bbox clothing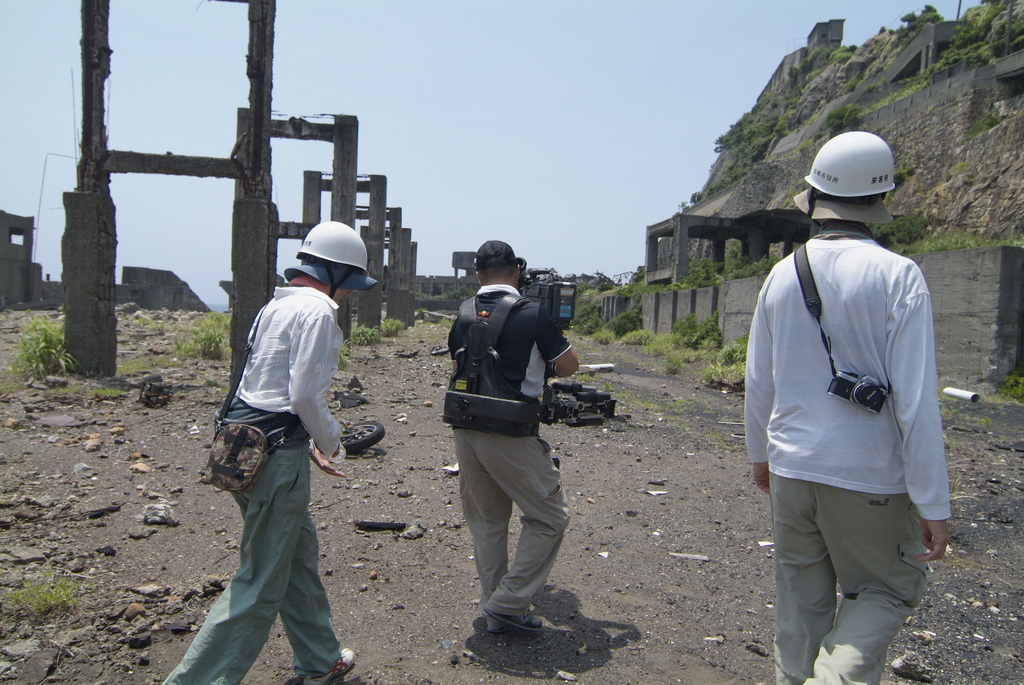
[x1=739, y1=166, x2=965, y2=645]
